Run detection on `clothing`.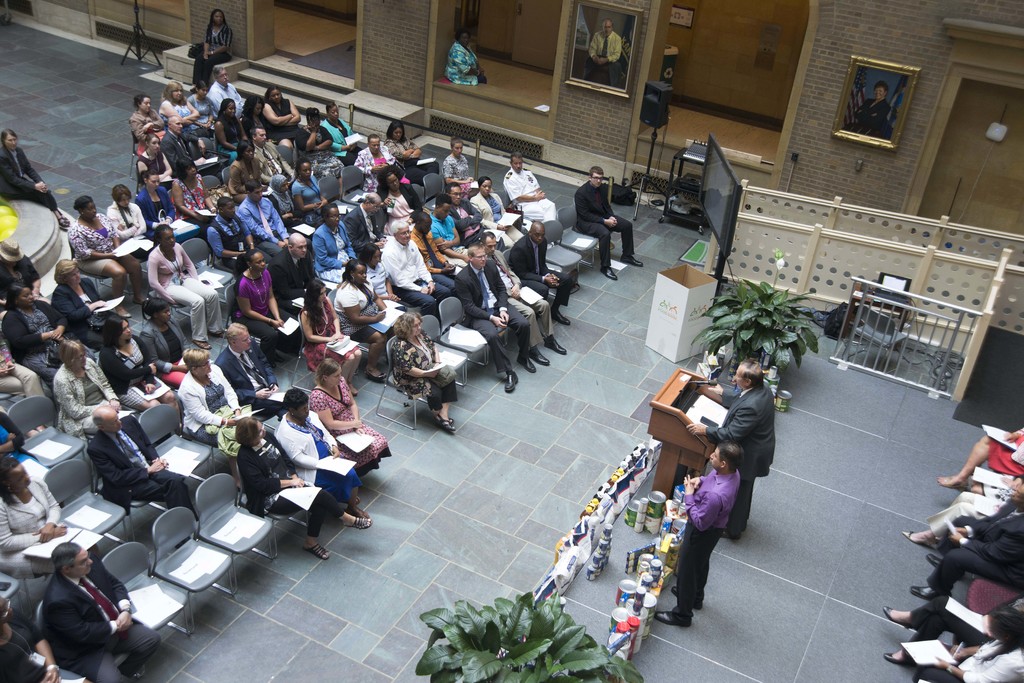
Result: x1=204 y1=199 x2=255 y2=268.
